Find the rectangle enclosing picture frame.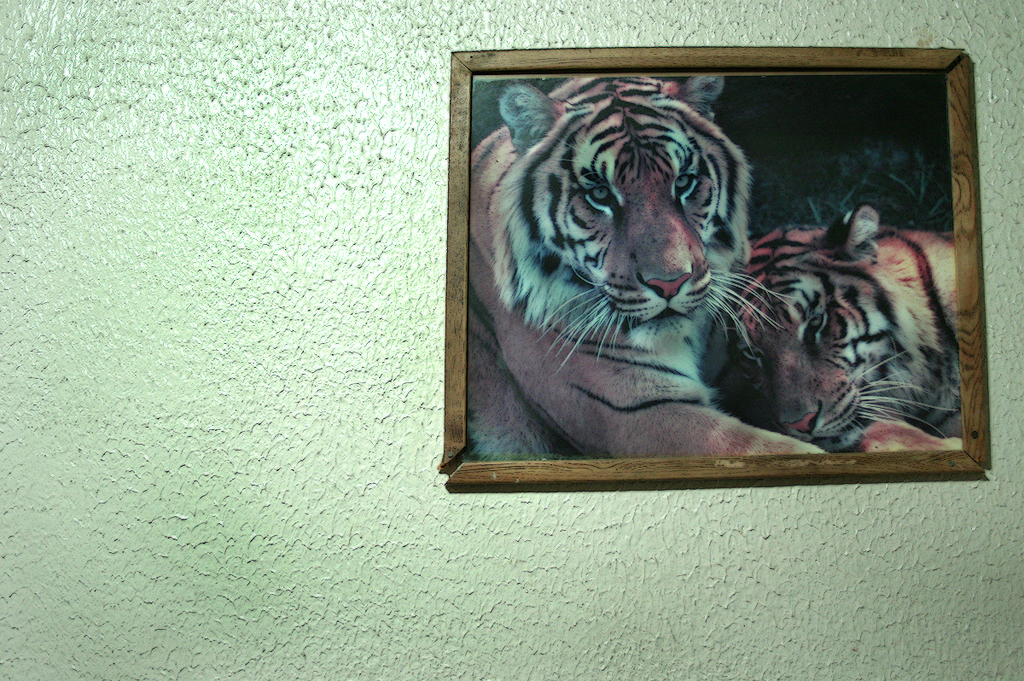
l=441, t=44, r=992, b=486.
